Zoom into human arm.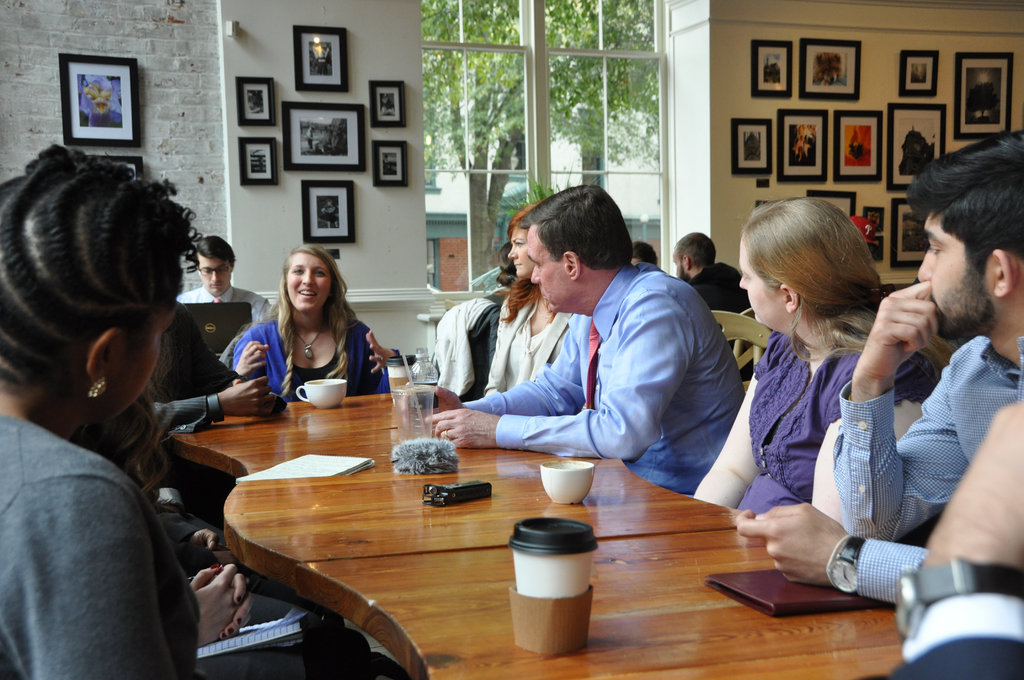
Zoom target: left=676, top=329, right=770, bottom=506.
